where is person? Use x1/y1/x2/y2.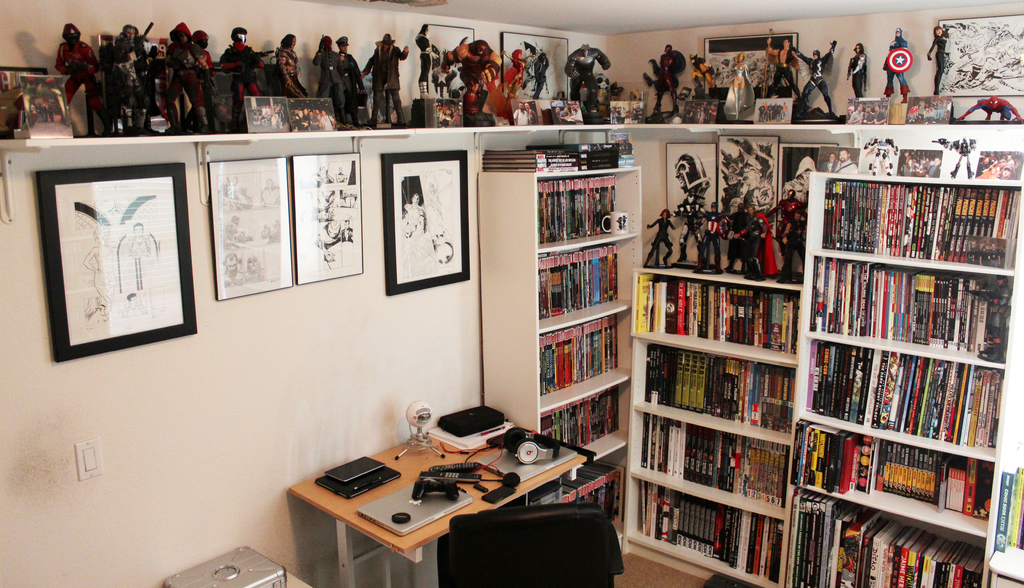
402/190/427/237.
